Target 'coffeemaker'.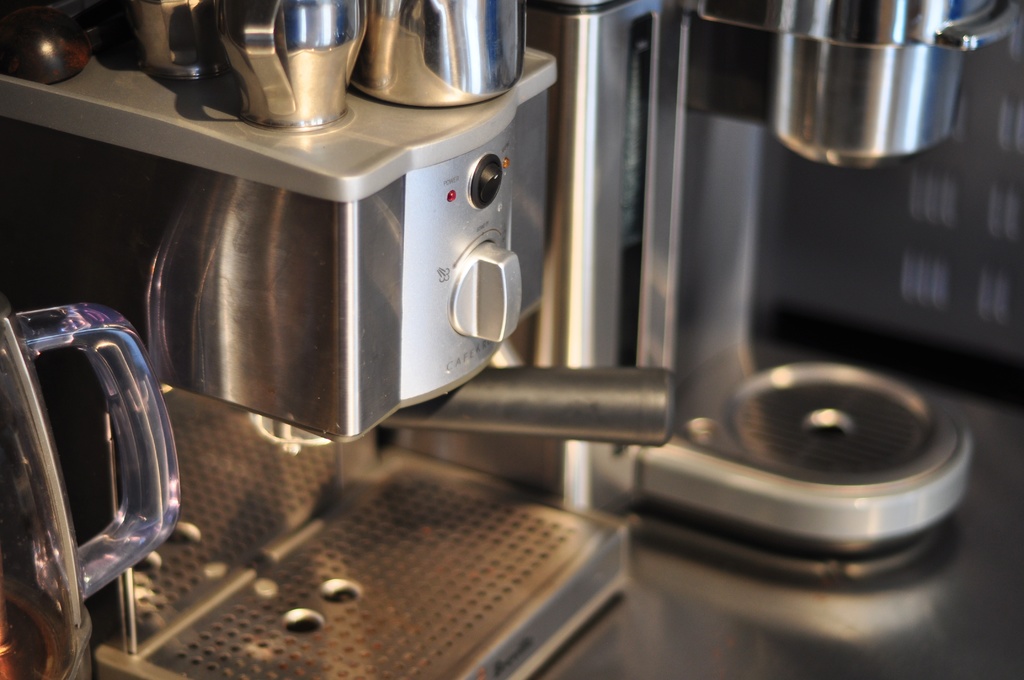
Target region: 390,0,1023,558.
